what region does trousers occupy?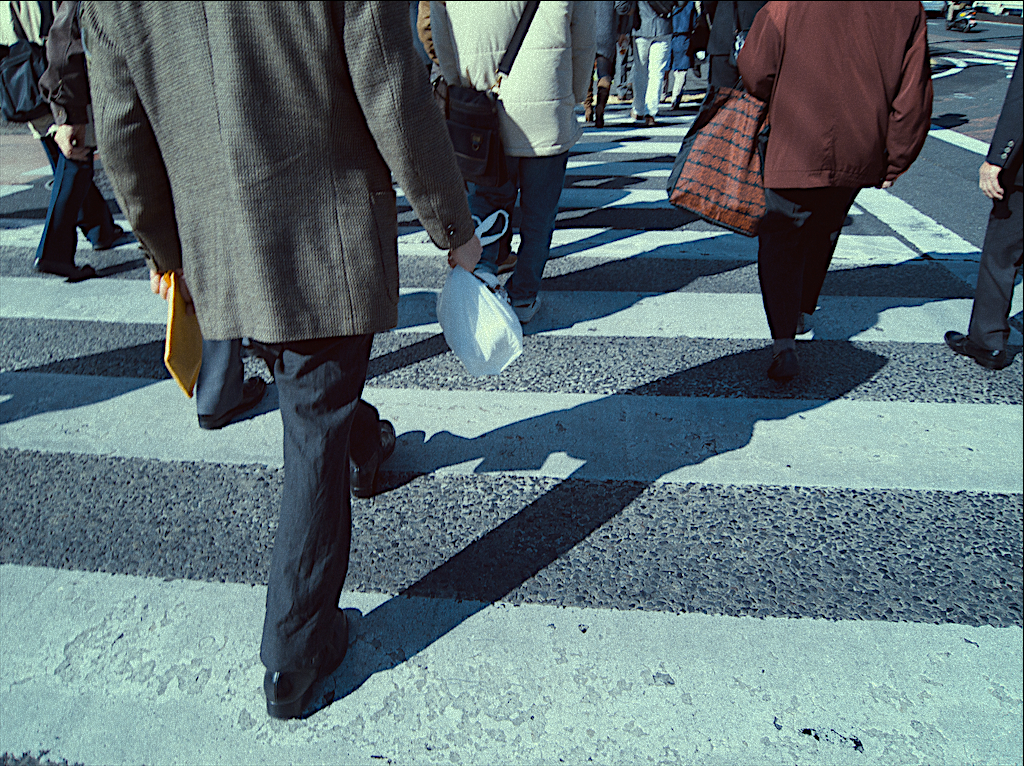
bbox(474, 151, 570, 294).
